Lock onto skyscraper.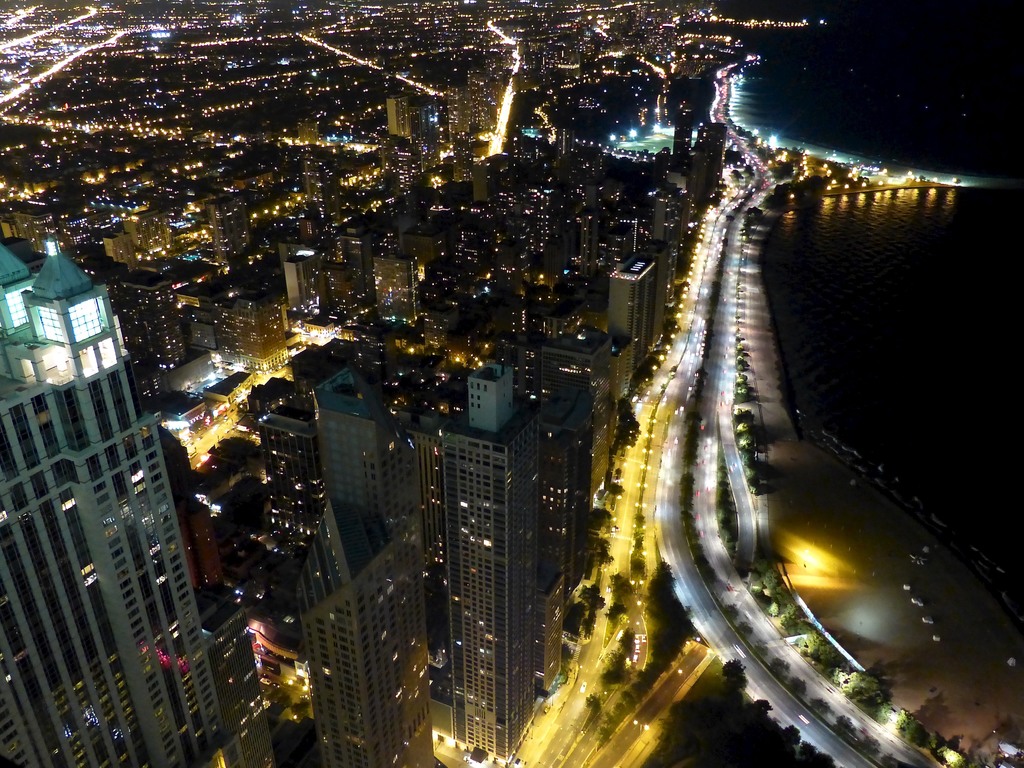
Locked: 310/372/422/513.
